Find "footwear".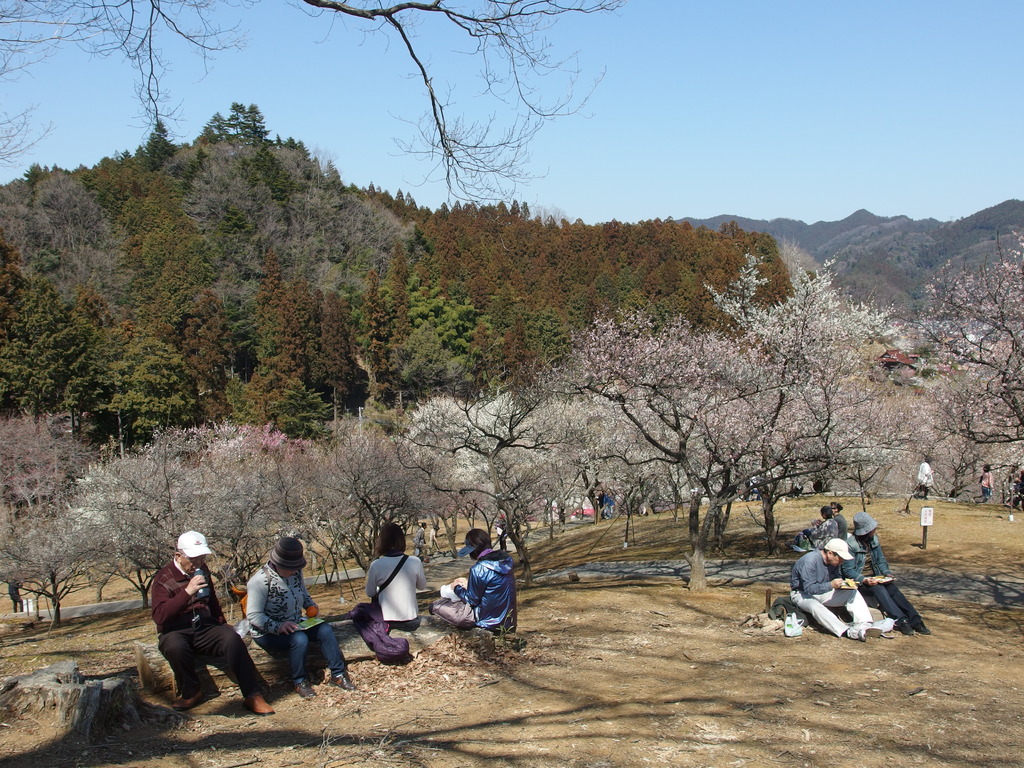
<bbox>783, 611, 806, 637</bbox>.
